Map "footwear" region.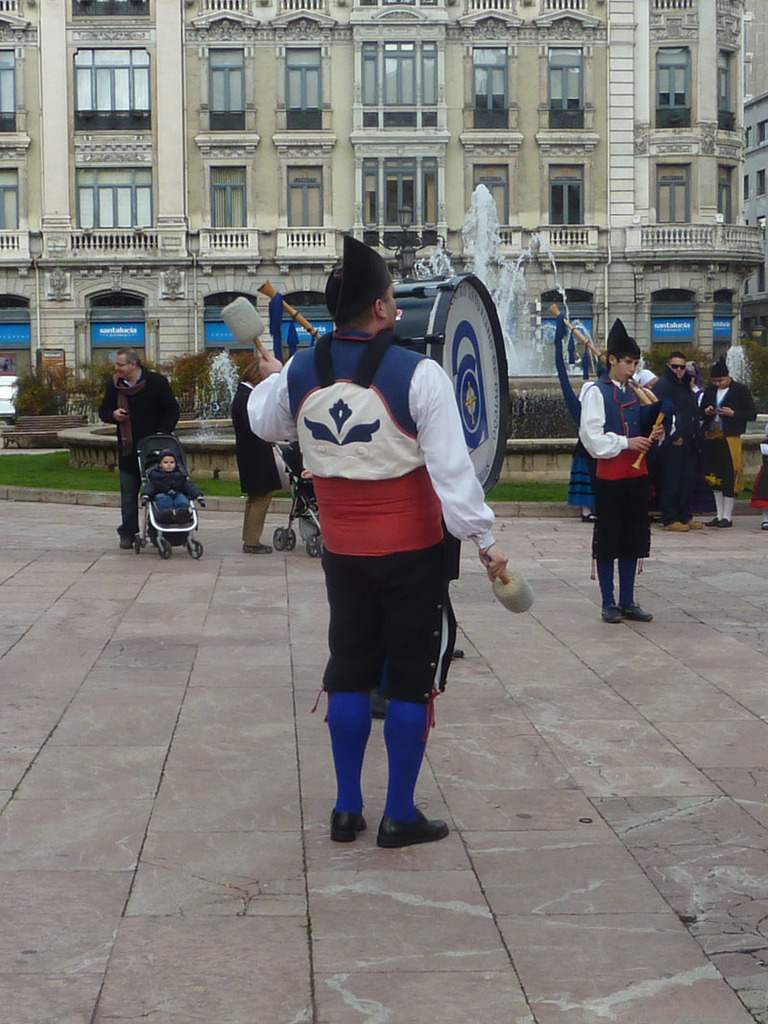
Mapped to bbox=[240, 541, 274, 552].
